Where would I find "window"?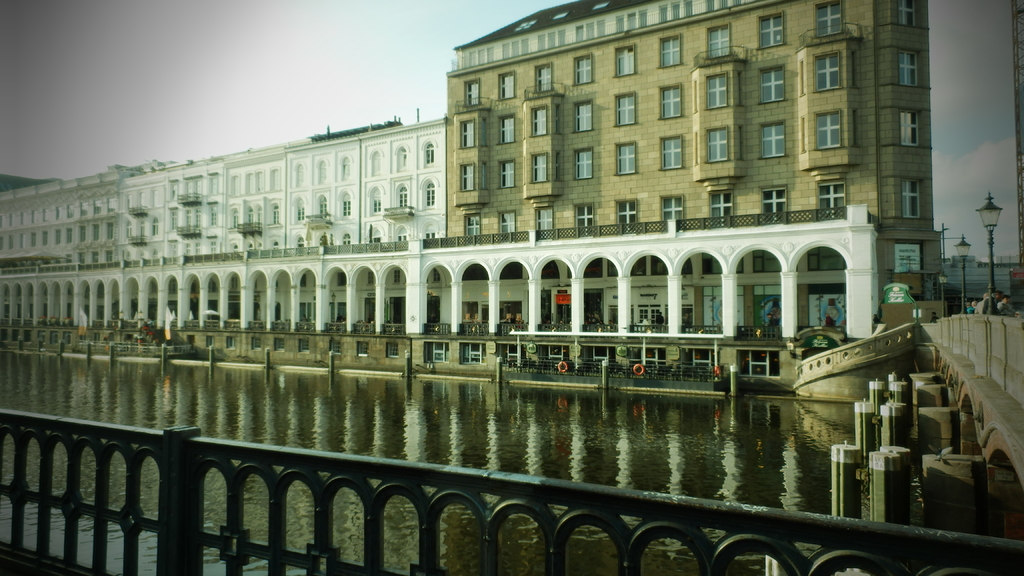
At (367, 269, 371, 285).
